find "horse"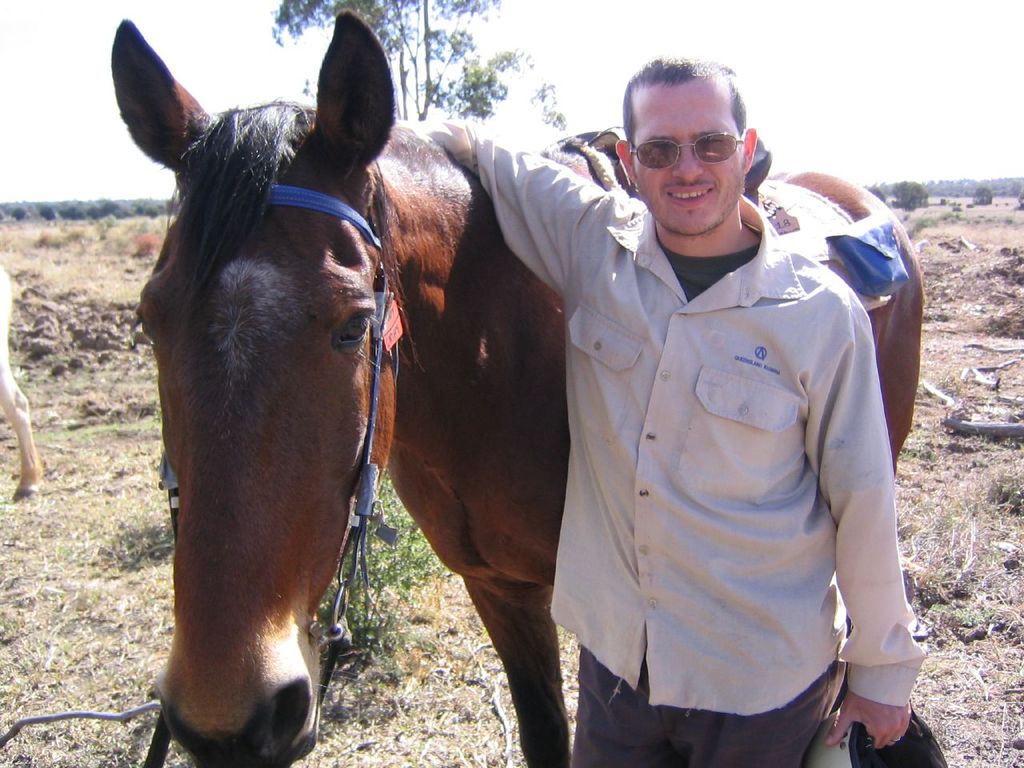
BBox(0, 264, 50, 498)
